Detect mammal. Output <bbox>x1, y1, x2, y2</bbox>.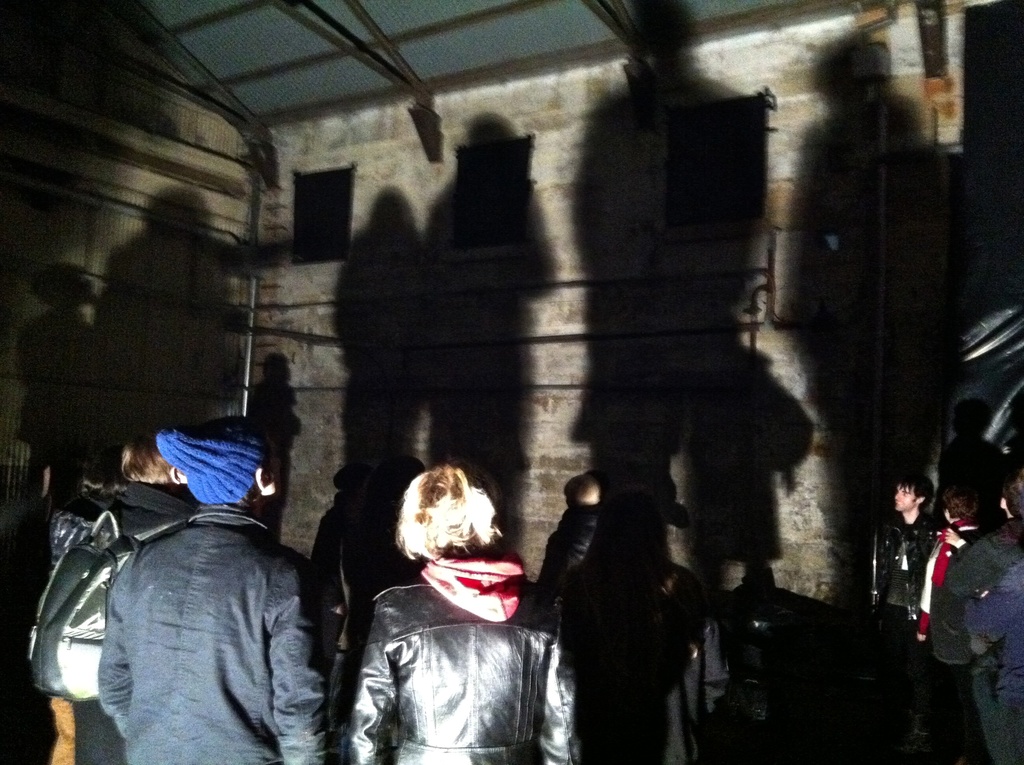
<bbox>868, 472, 935, 640</bbox>.
